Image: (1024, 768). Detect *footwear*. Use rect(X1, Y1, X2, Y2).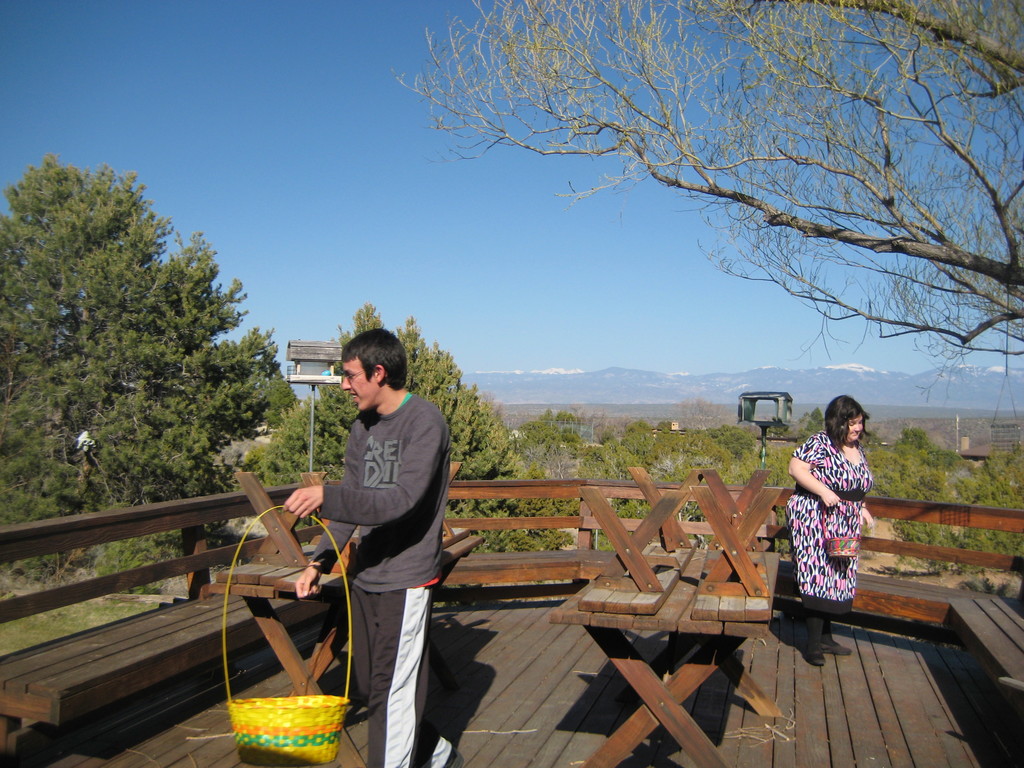
rect(801, 646, 826, 665).
